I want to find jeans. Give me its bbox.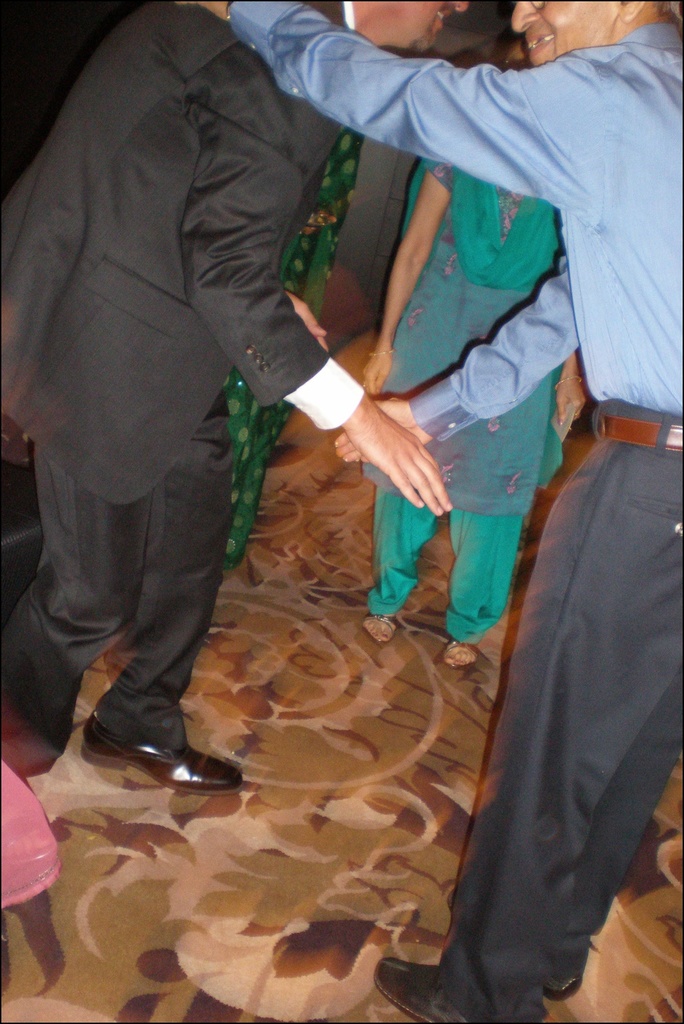
pyautogui.locateOnScreen(17, 416, 232, 782).
